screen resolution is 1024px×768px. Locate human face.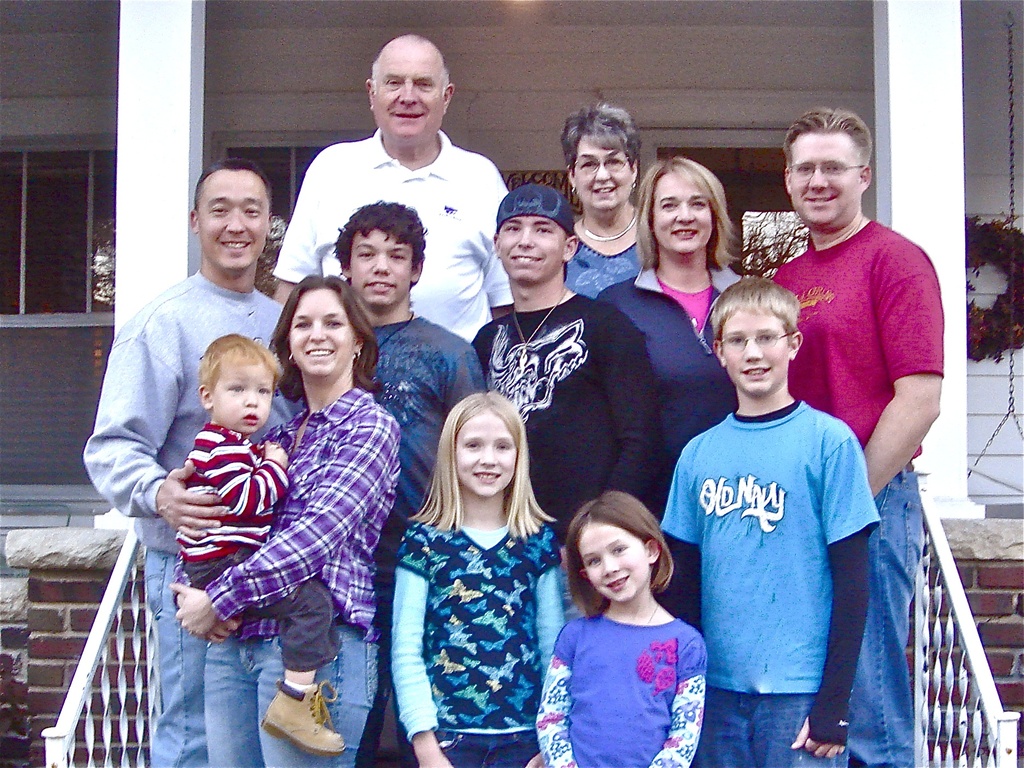
left=579, top=522, right=650, bottom=606.
